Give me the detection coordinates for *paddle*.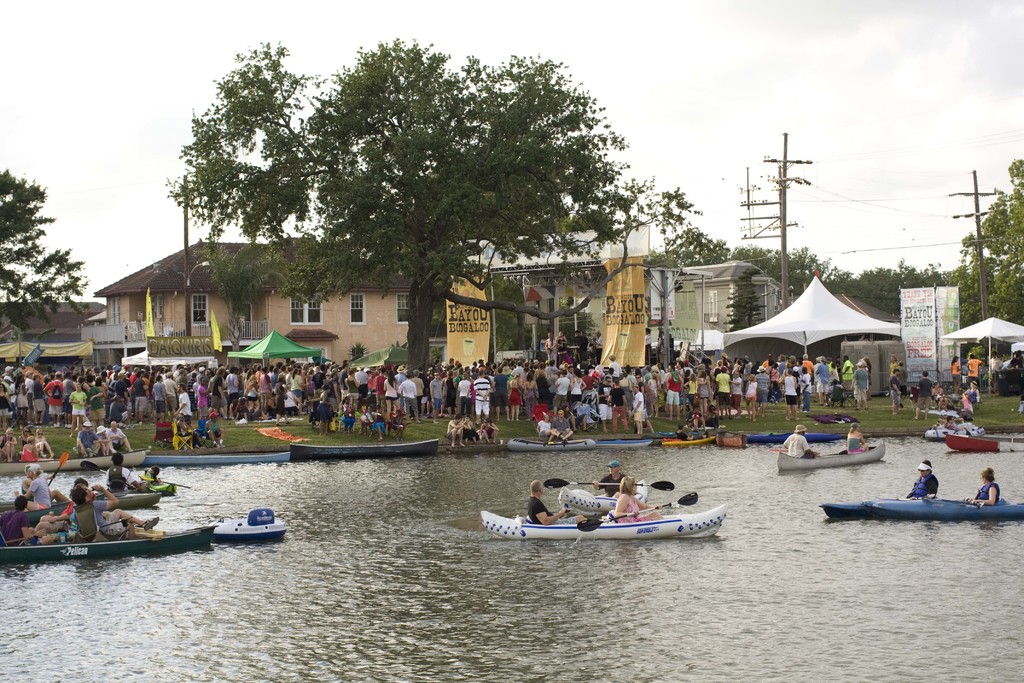
{"x1": 771, "y1": 446, "x2": 789, "y2": 452}.
